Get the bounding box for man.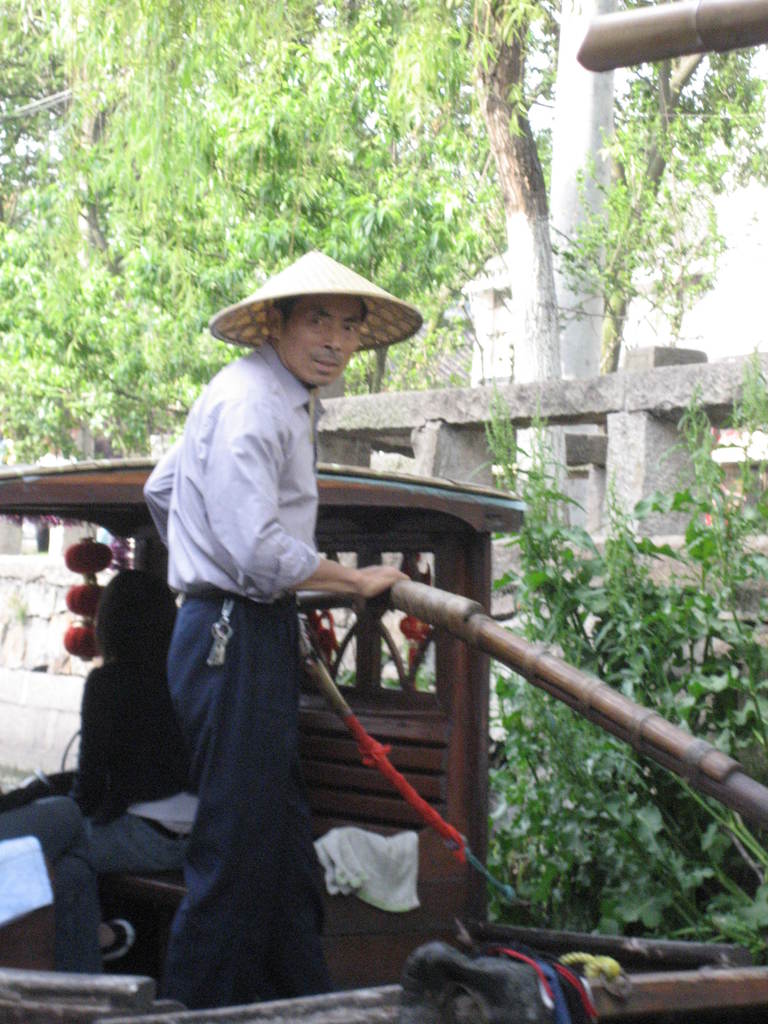
box=[106, 235, 428, 991].
